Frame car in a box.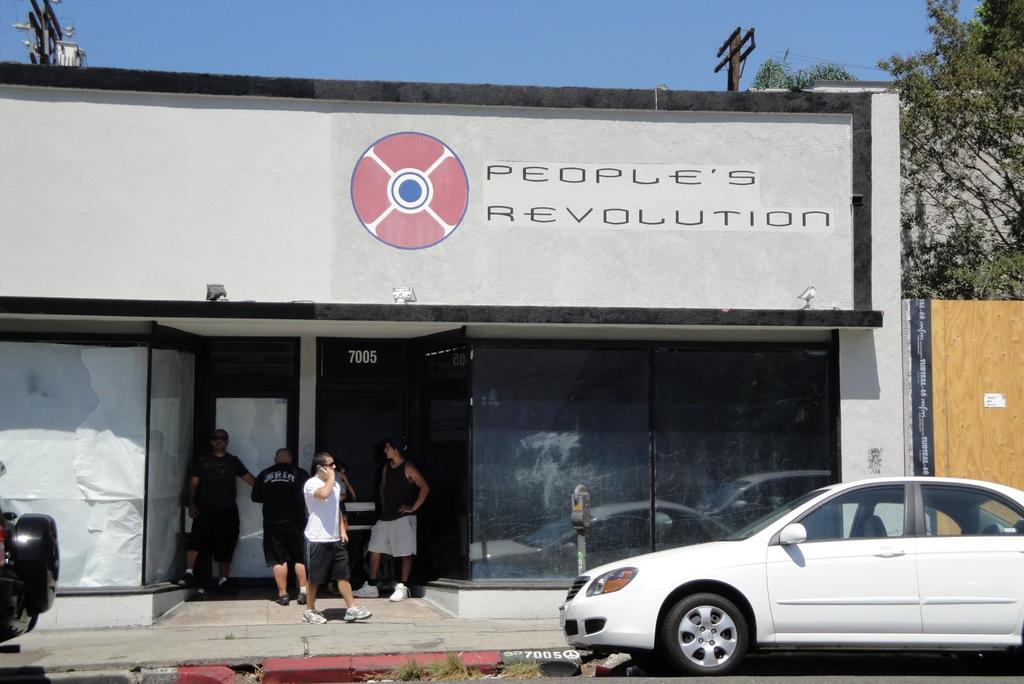
l=560, t=475, r=1023, b=675.
